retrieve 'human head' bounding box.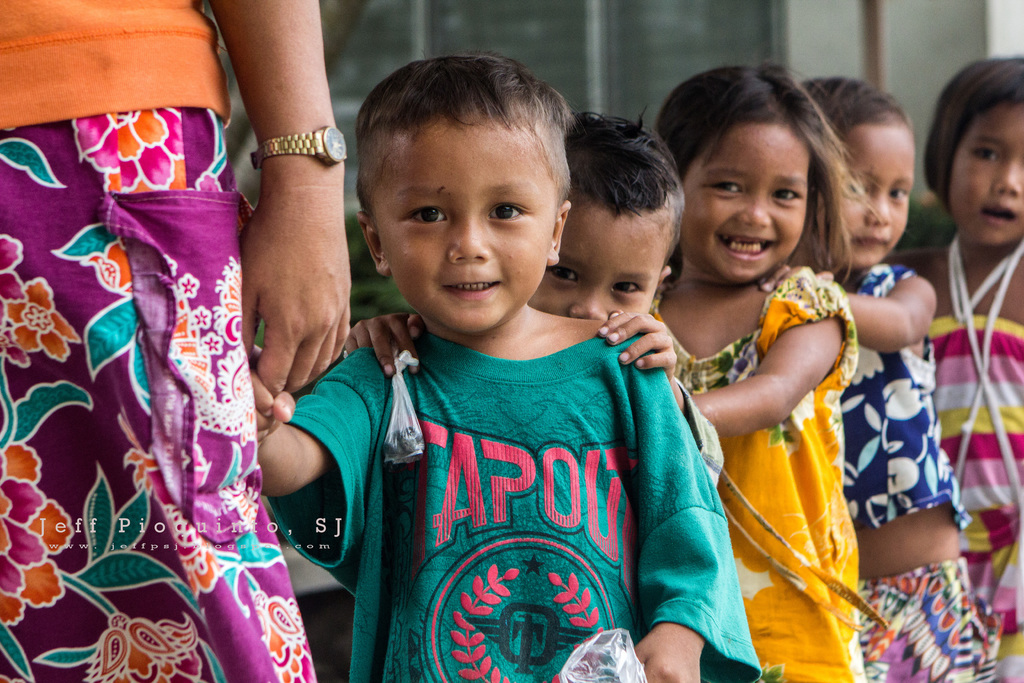
Bounding box: 652,63,830,283.
